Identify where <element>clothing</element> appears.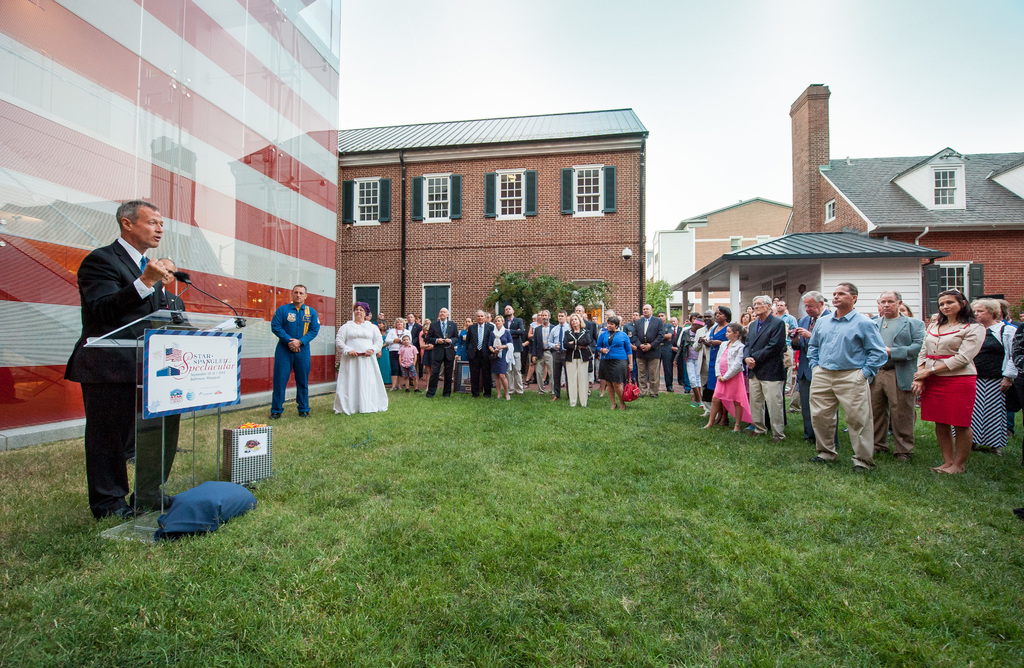
Appears at 565:329:593:403.
